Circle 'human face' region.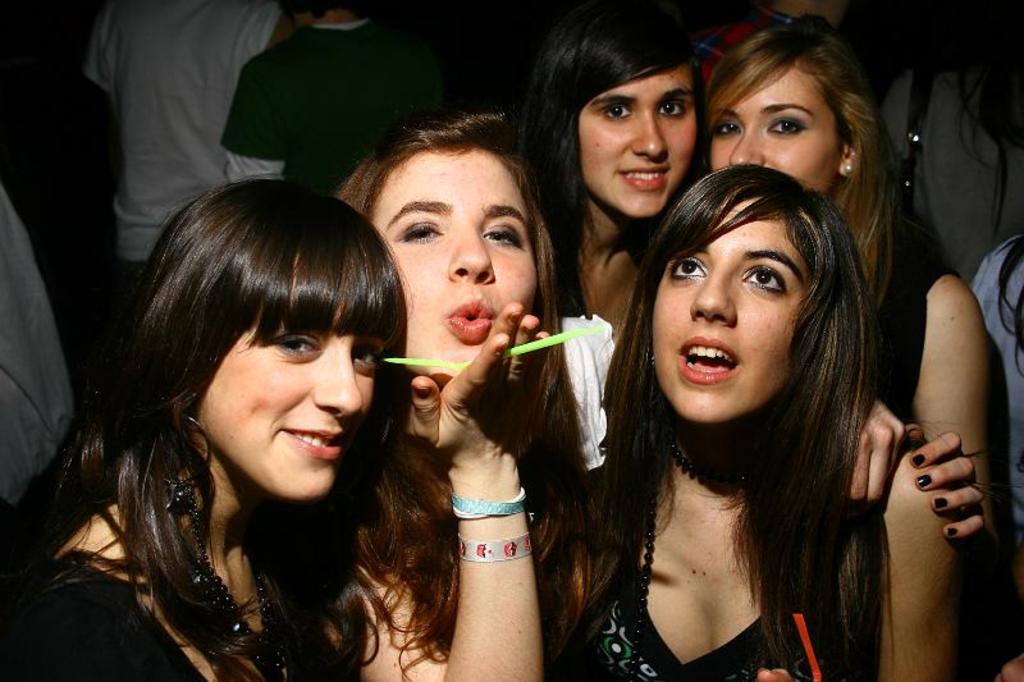
Region: (x1=710, y1=60, x2=842, y2=191).
